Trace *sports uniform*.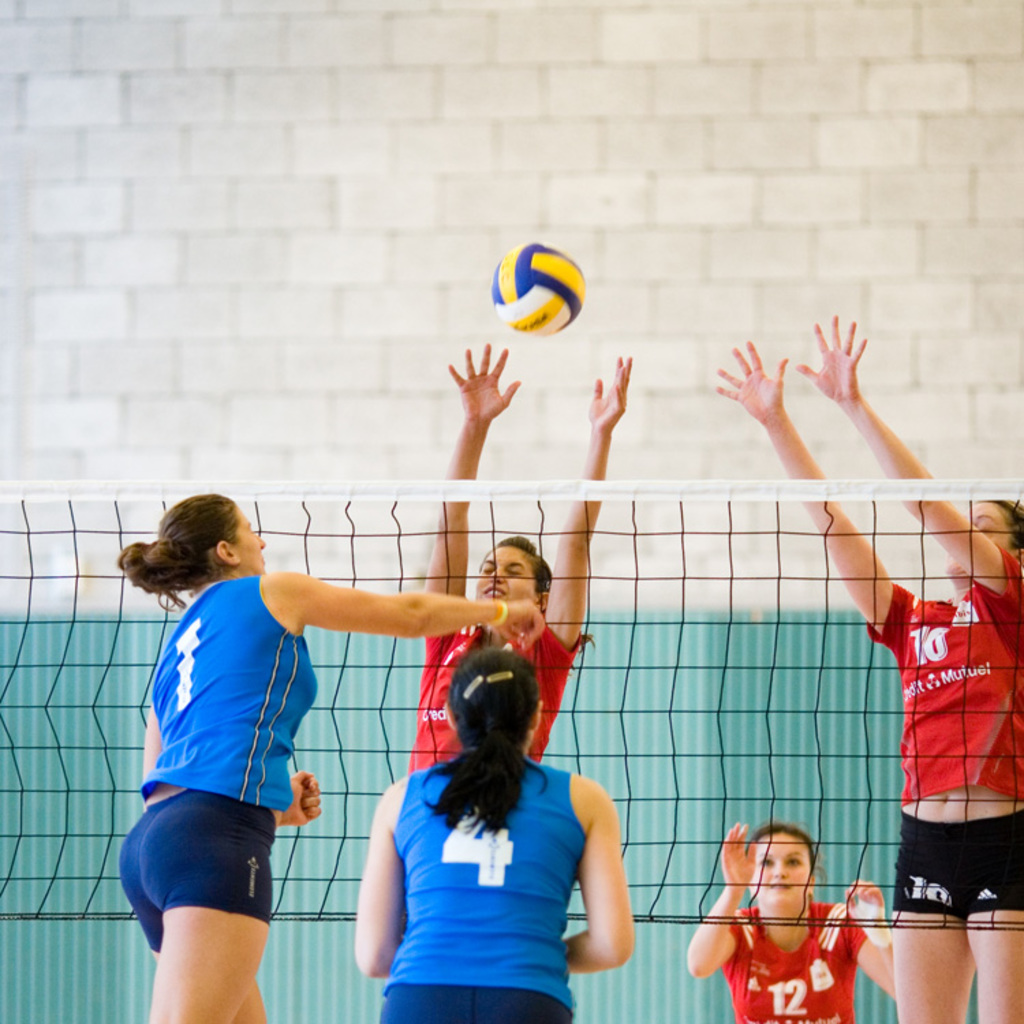
Traced to bbox=(378, 747, 591, 1023).
